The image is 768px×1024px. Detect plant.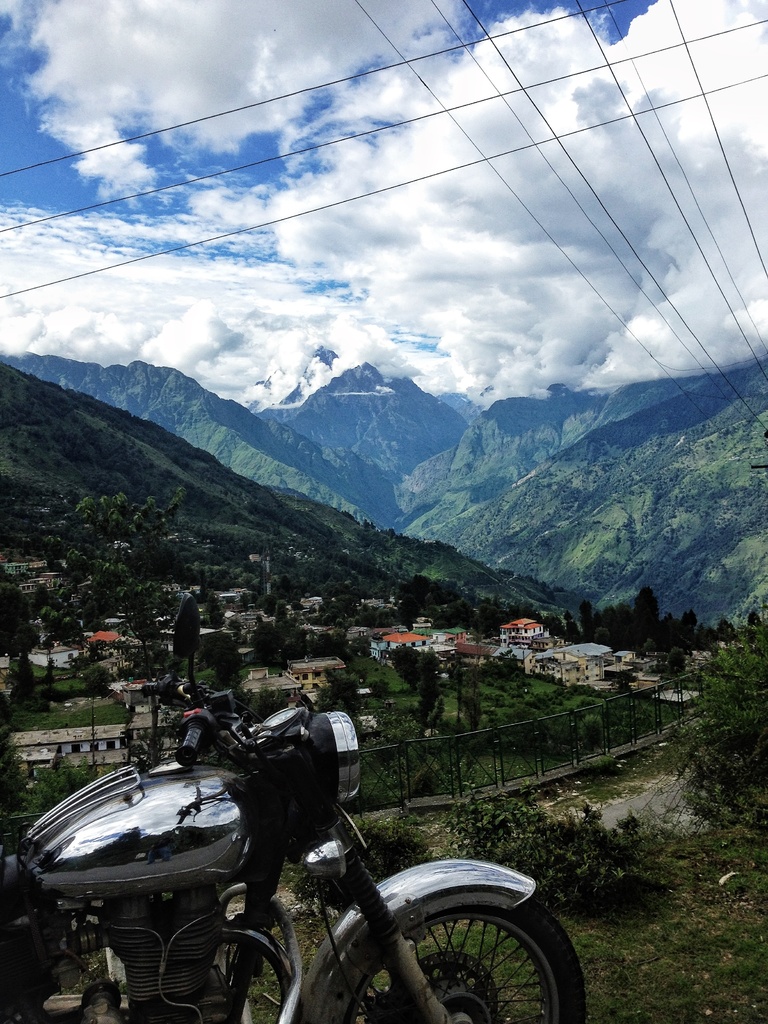
Detection: rect(447, 662, 461, 686).
